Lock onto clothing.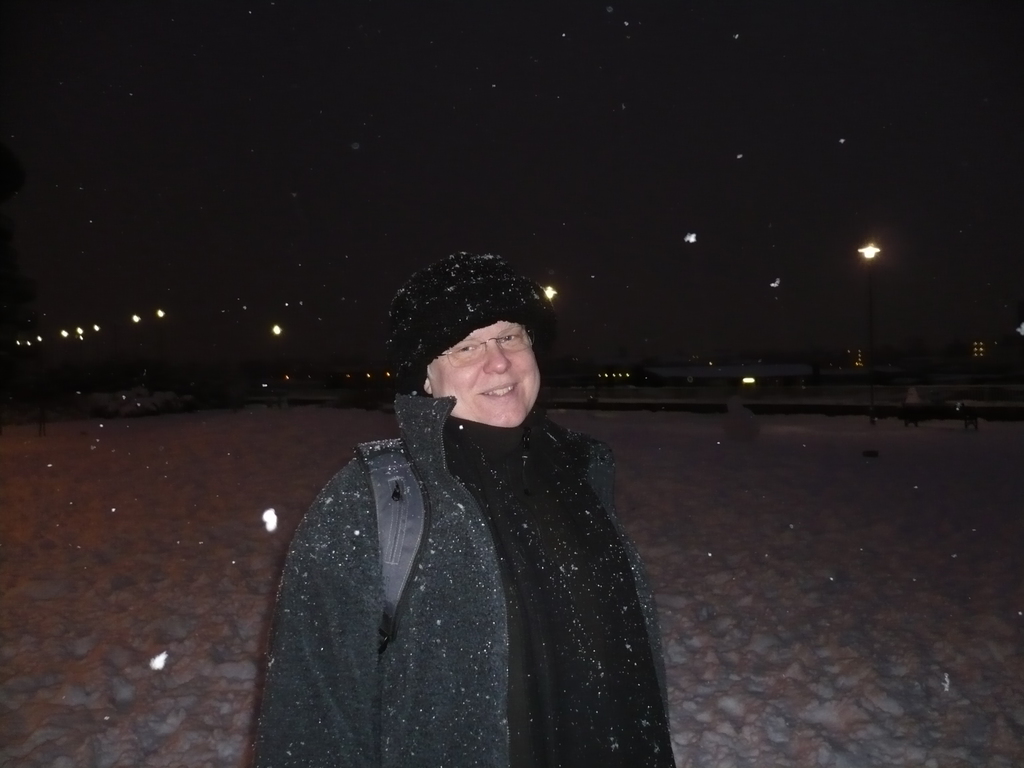
Locked: BBox(408, 256, 564, 381).
